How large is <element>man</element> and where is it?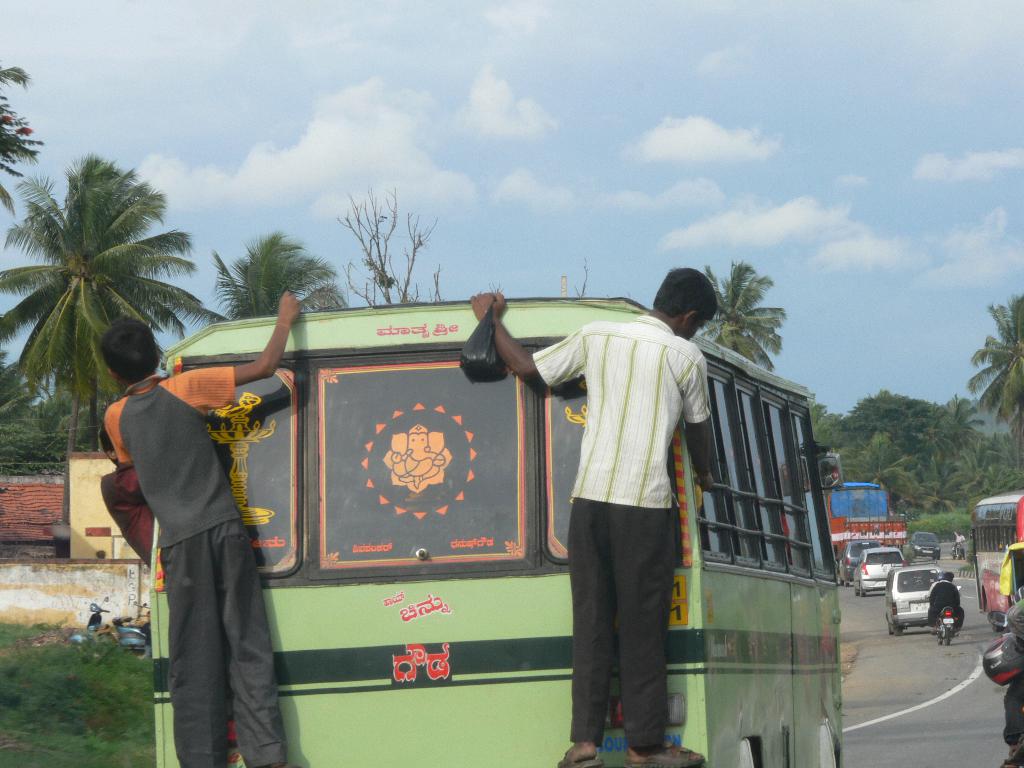
Bounding box: [472,264,746,741].
